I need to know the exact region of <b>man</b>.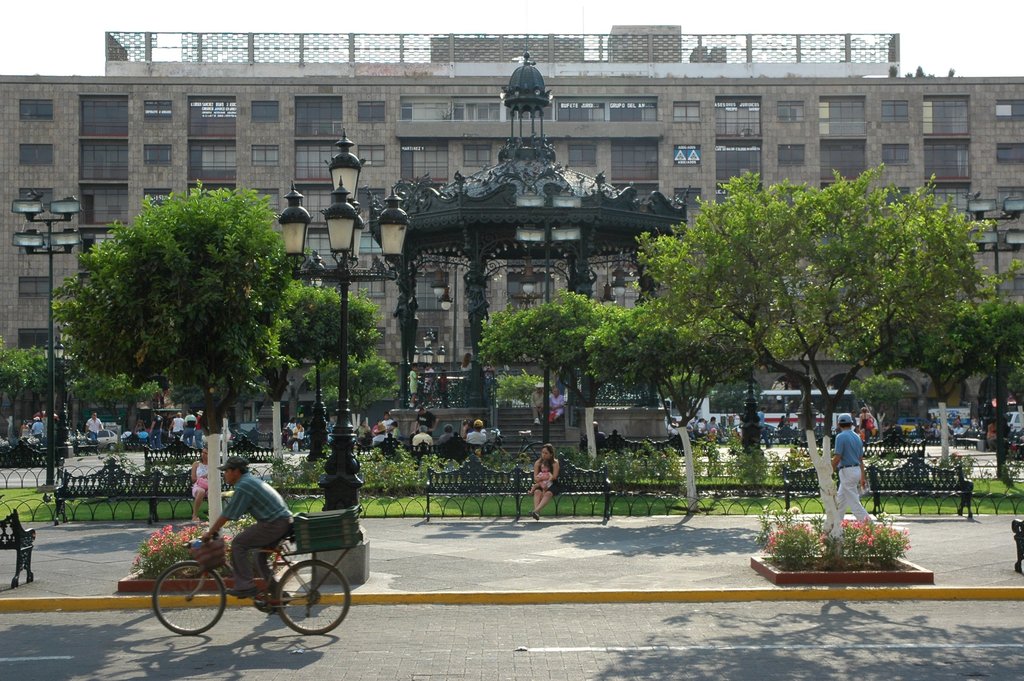
Region: box(391, 419, 399, 438).
